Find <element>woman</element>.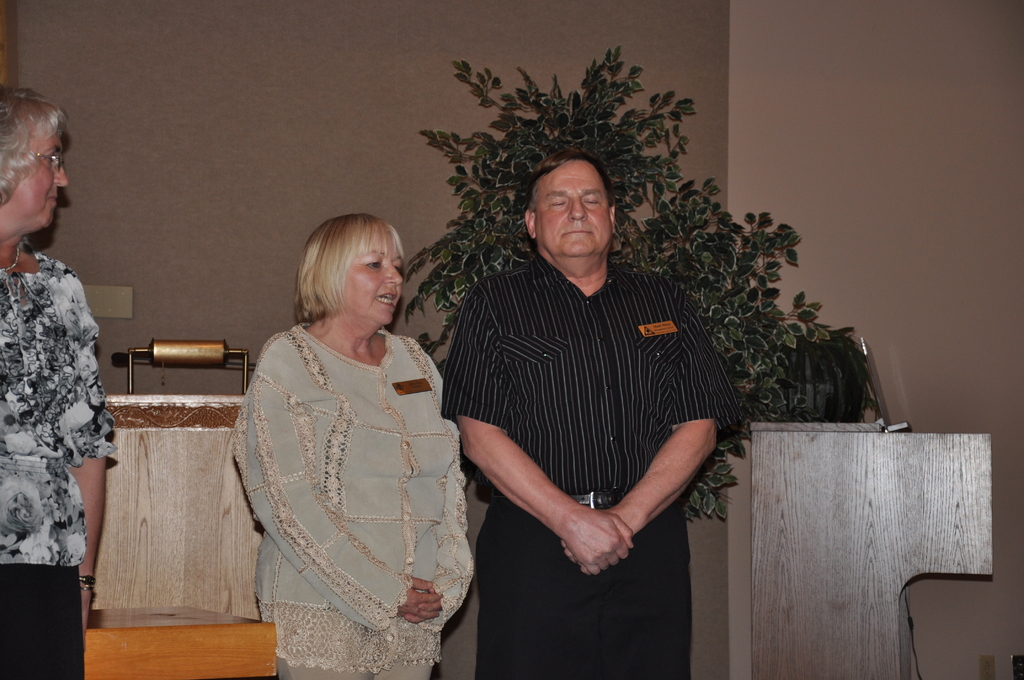
(x1=0, y1=92, x2=116, y2=679).
